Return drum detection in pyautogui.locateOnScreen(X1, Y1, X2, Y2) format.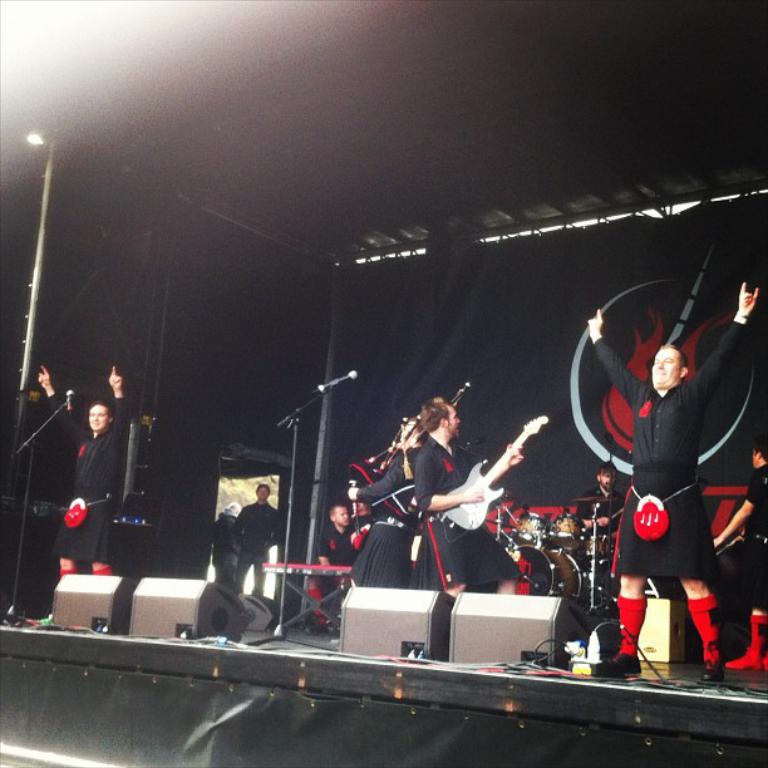
pyautogui.locateOnScreen(513, 545, 594, 599).
